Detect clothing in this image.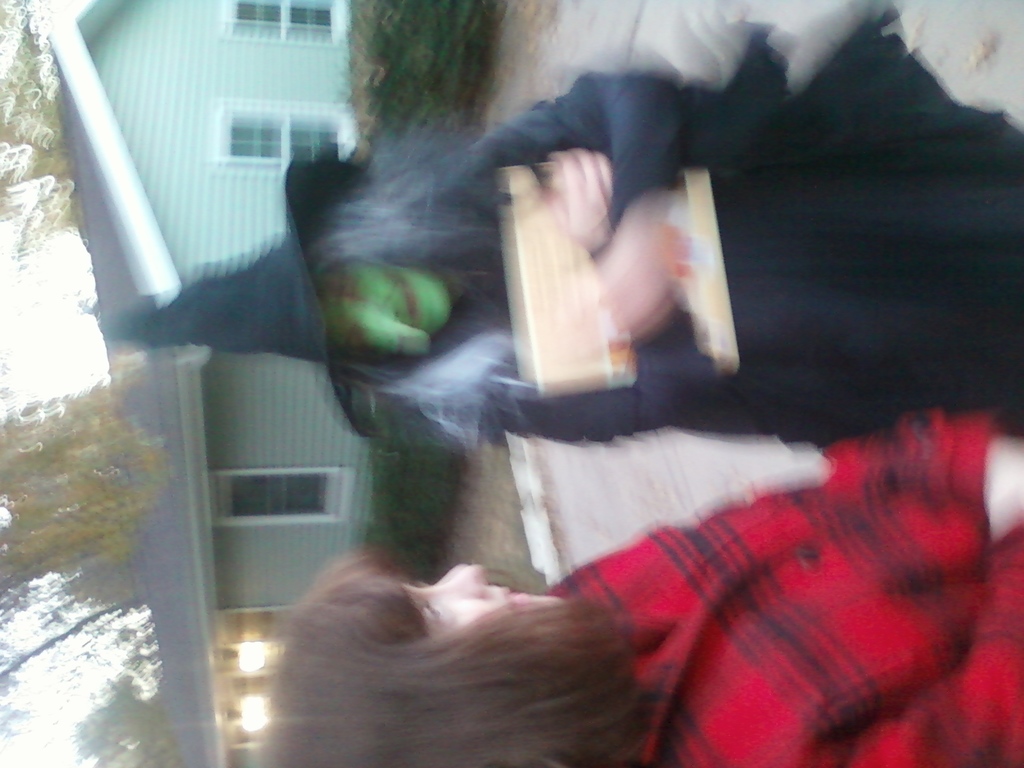
Detection: box=[594, 365, 995, 749].
